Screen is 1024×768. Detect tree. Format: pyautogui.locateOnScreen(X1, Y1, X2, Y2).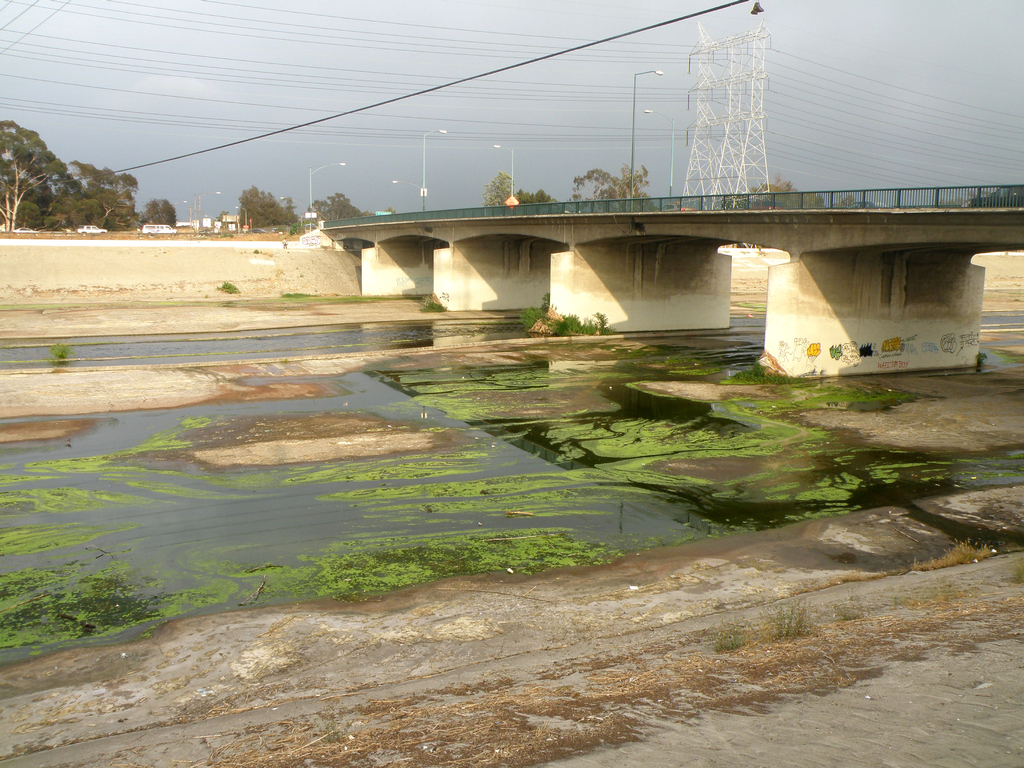
pyautogui.locateOnScreen(138, 199, 177, 243).
